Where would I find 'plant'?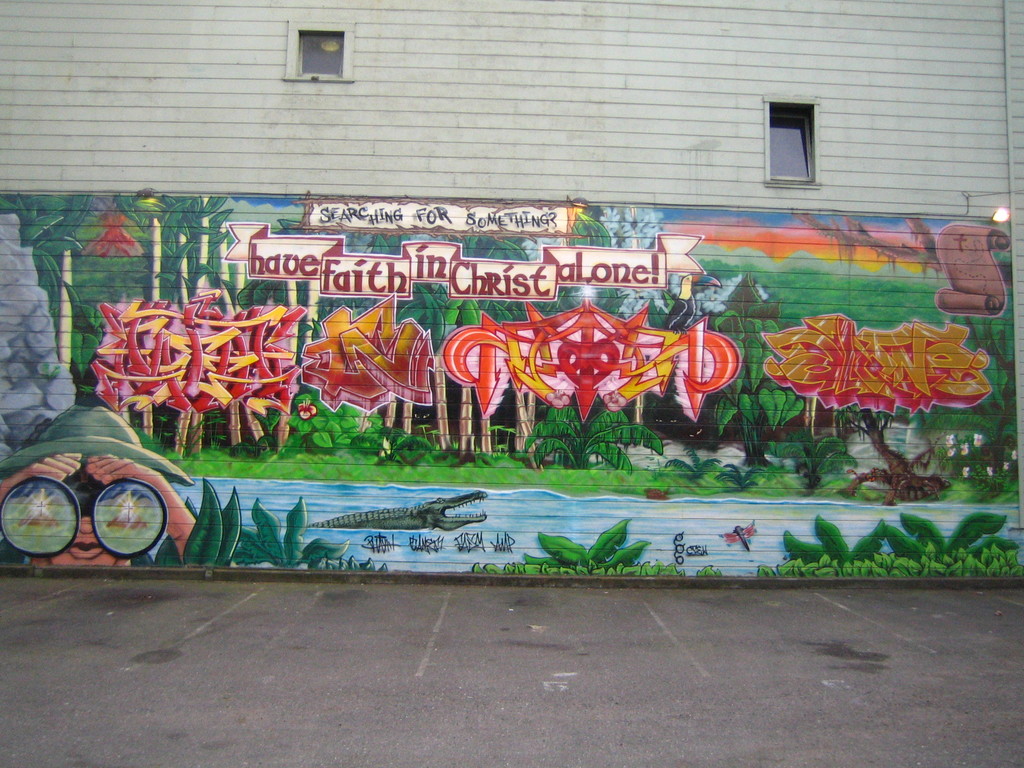
At 758, 508, 1023, 575.
